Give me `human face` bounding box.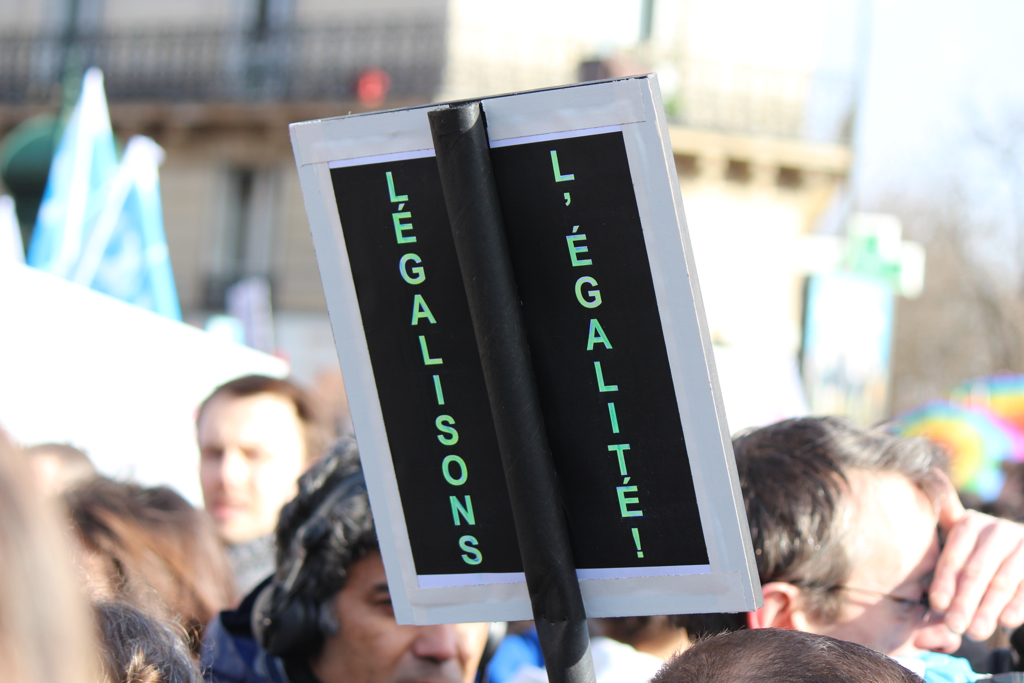
crop(813, 474, 944, 675).
